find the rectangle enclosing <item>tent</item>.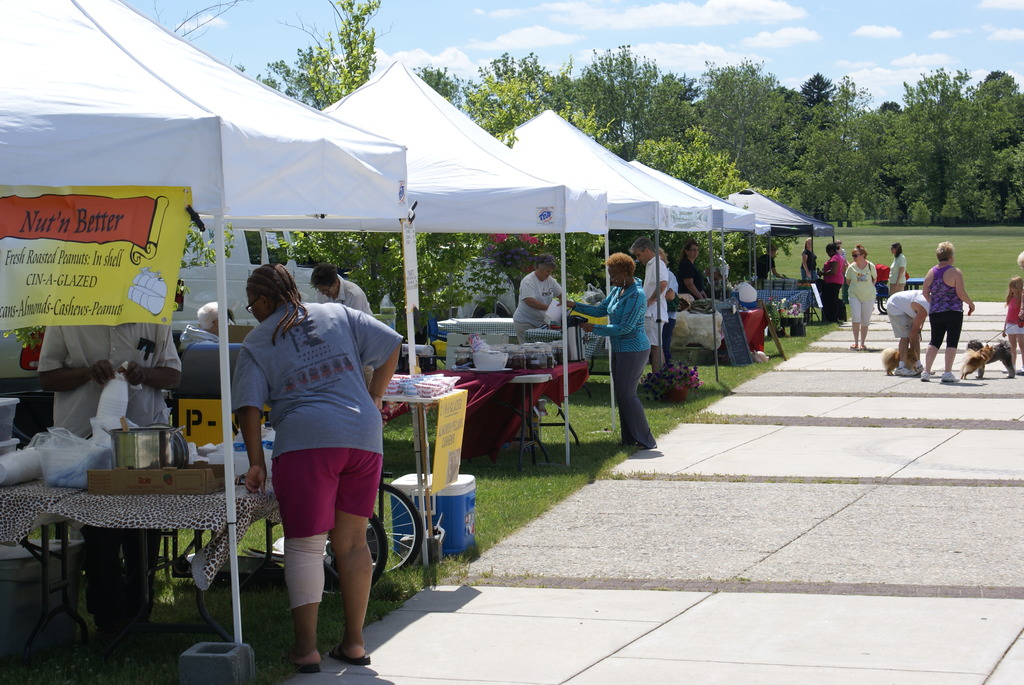
locate(323, 58, 611, 469).
